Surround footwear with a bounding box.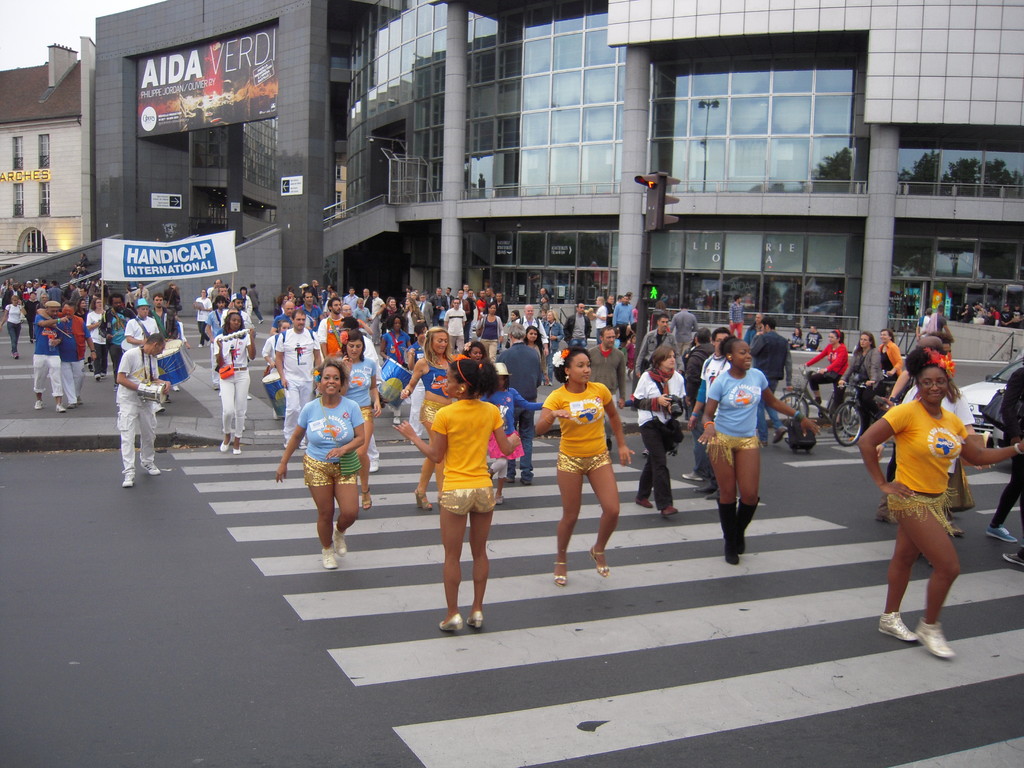
(left=321, top=549, right=335, bottom=572).
